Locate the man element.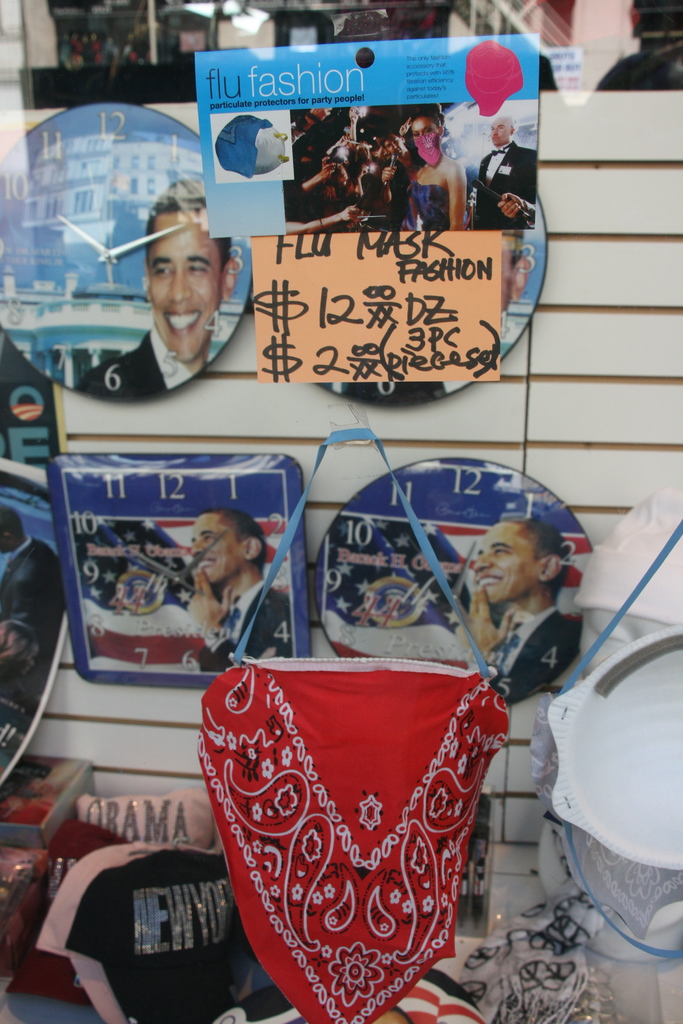
Element bbox: crop(181, 510, 299, 678).
